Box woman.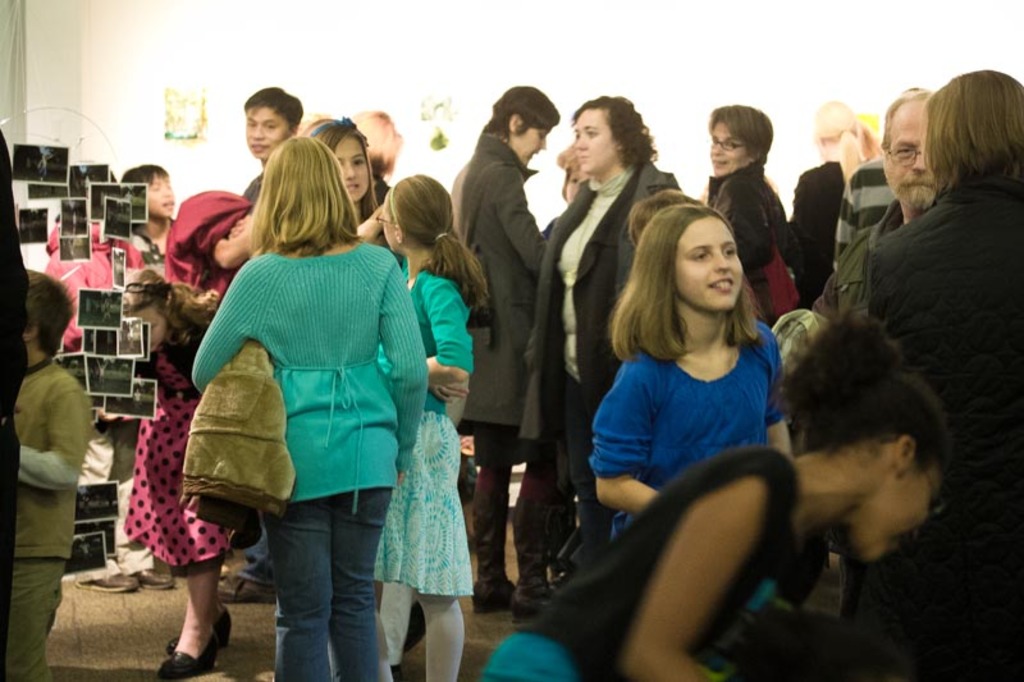
[175, 127, 434, 681].
